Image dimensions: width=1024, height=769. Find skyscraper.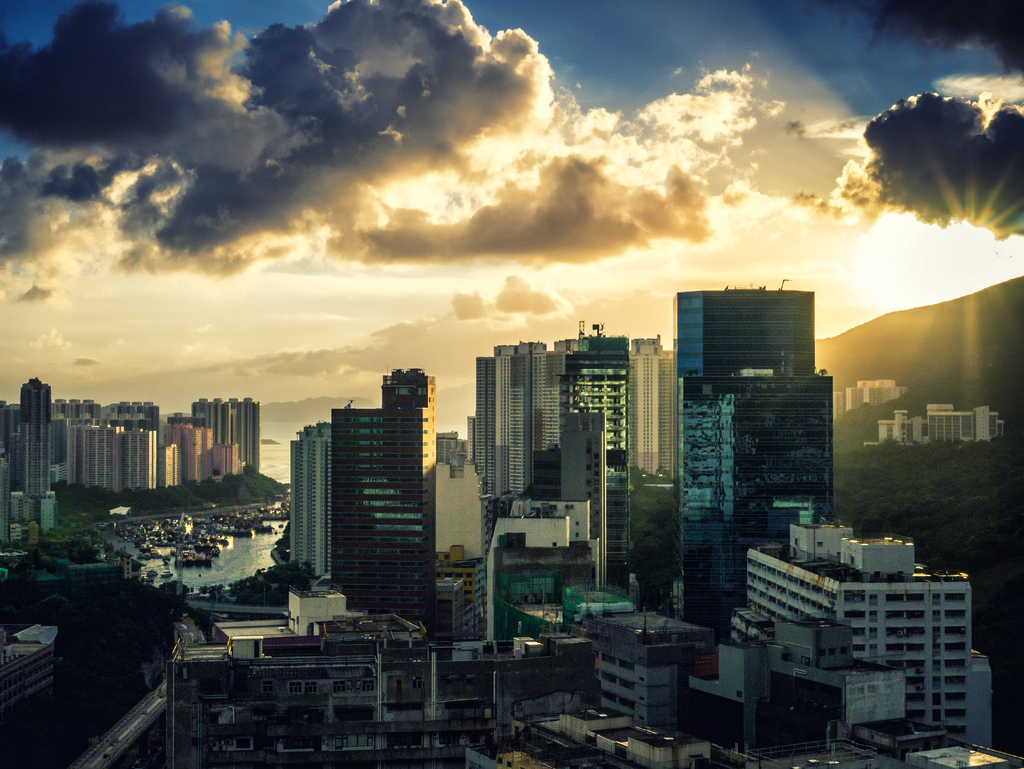
(328,366,439,646).
